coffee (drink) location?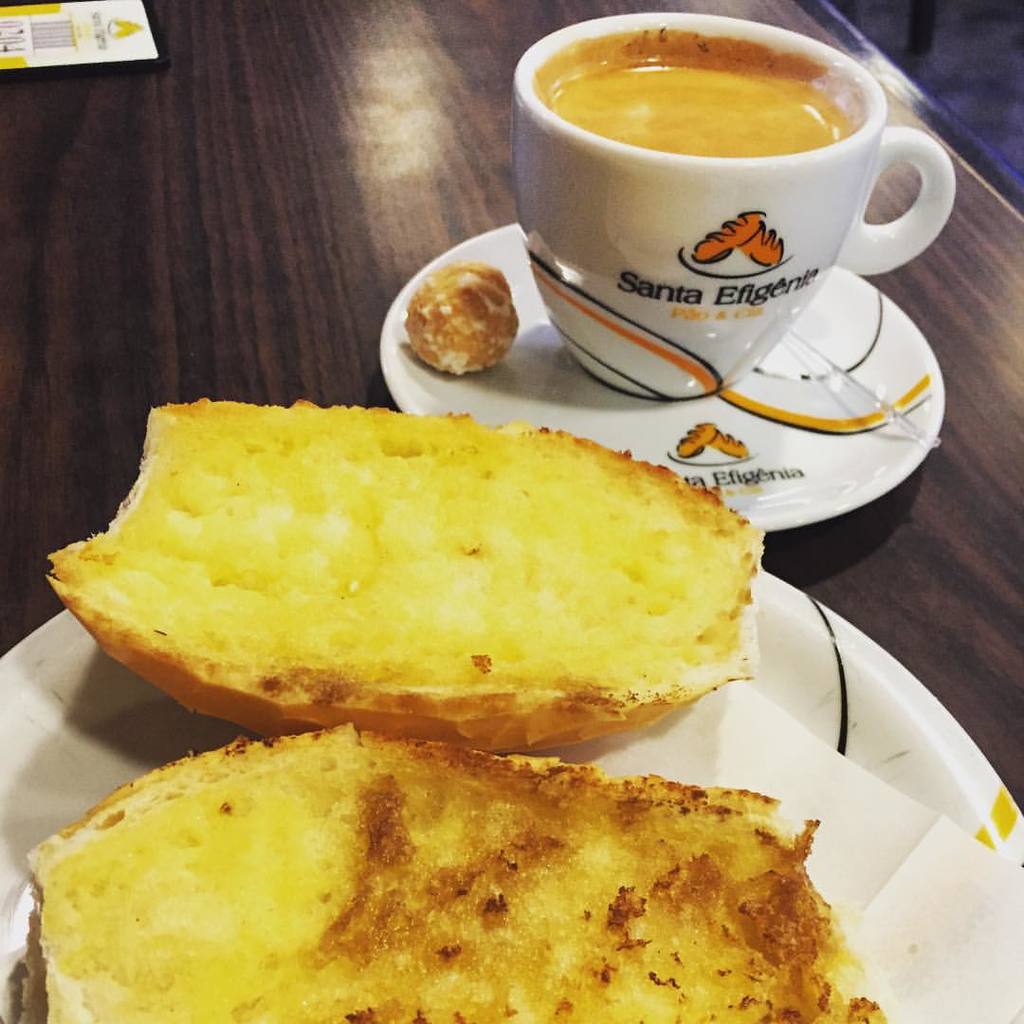
Rect(529, 22, 942, 381)
